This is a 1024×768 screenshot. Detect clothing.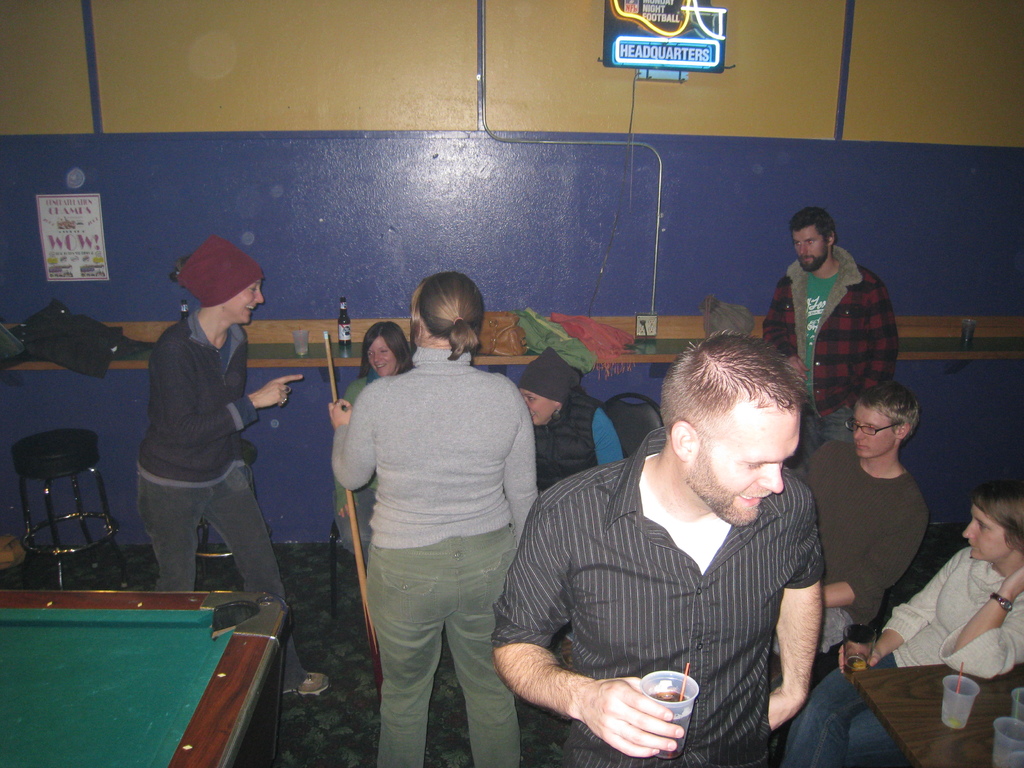
x1=772, y1=436, x2=928, y2=657.
